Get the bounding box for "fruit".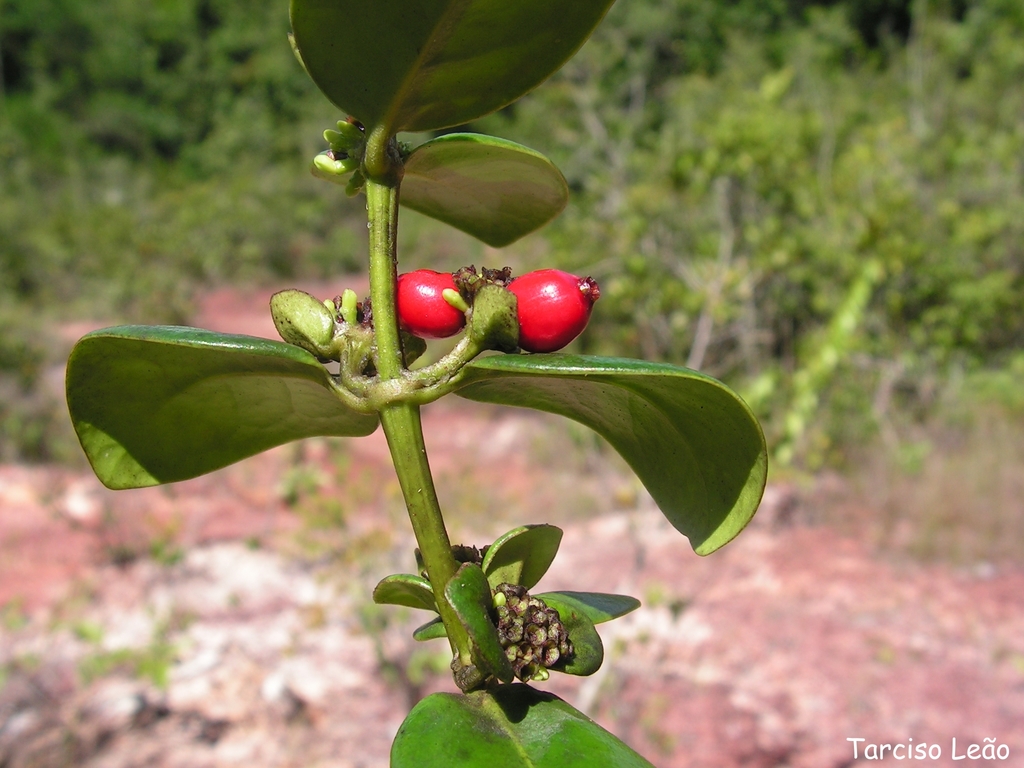
bbox=(386, 273, 467, 336).
